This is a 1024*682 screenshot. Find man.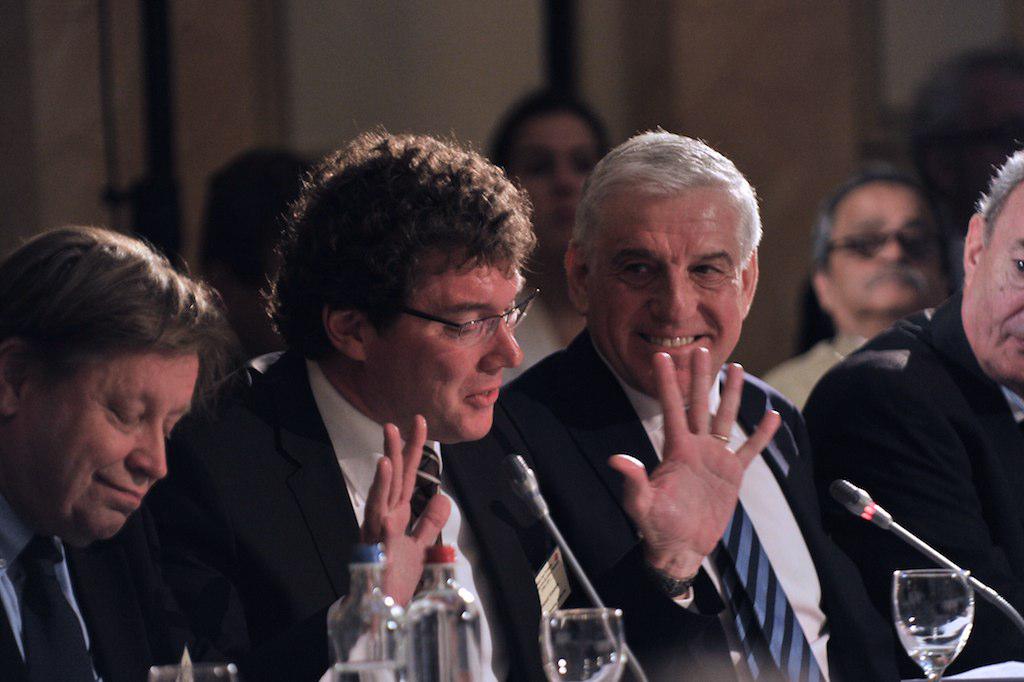
Bounding box: bbox=(805, 145, 1023, 681).
